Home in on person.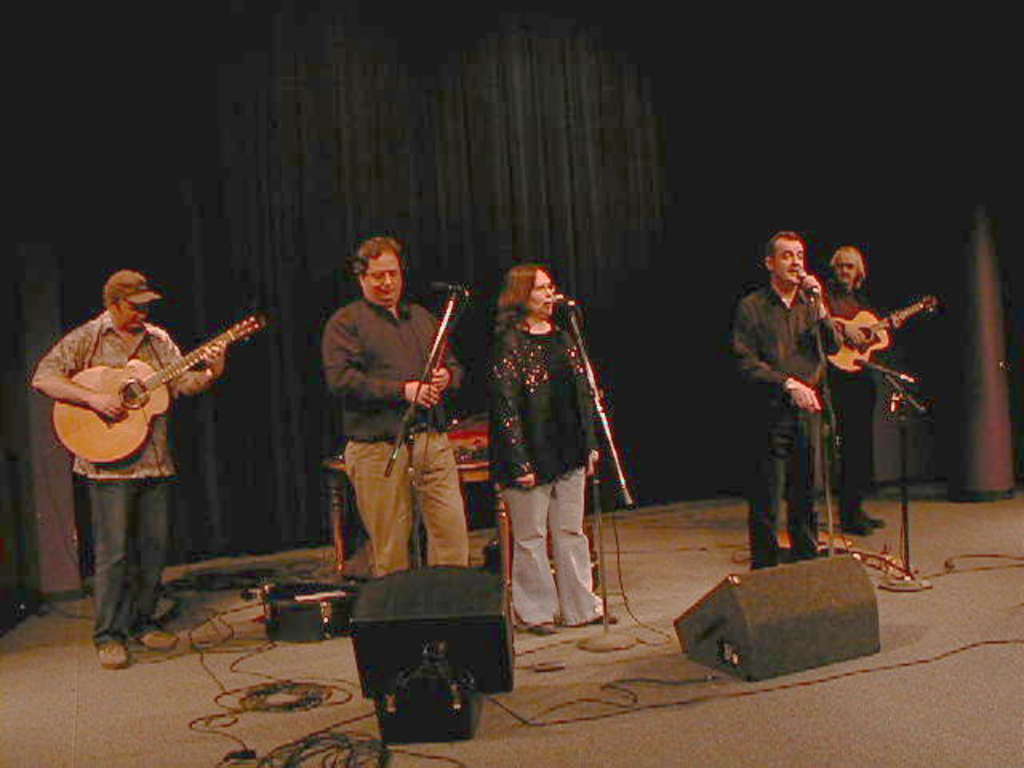
Homed in at 315:240:466:574.
